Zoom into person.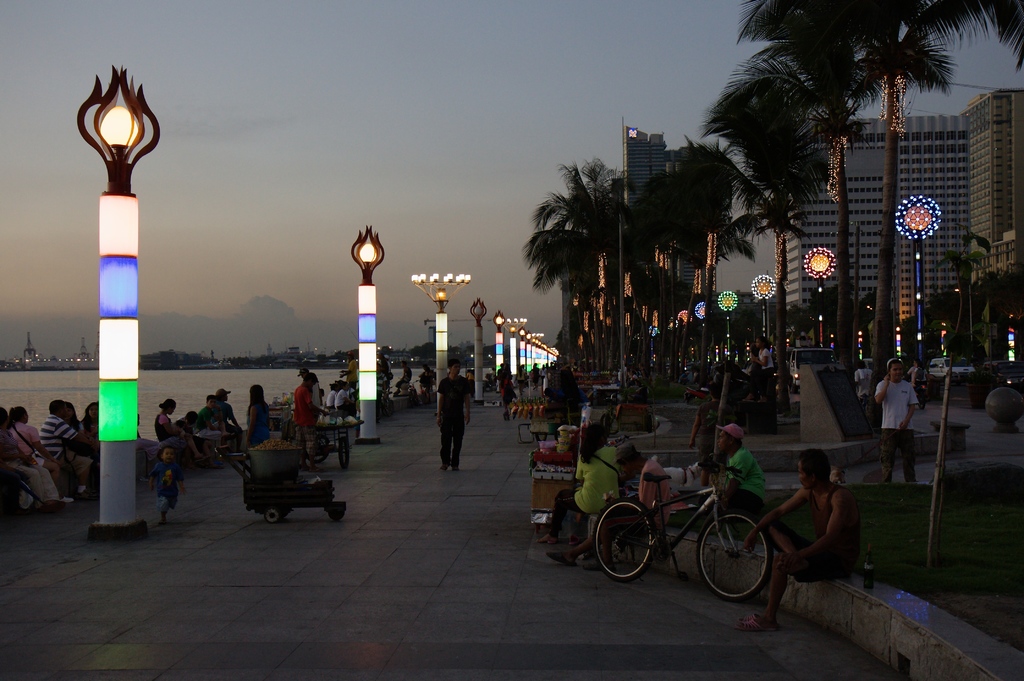
Zoom target: bbox(686, 374, 720, 456).
